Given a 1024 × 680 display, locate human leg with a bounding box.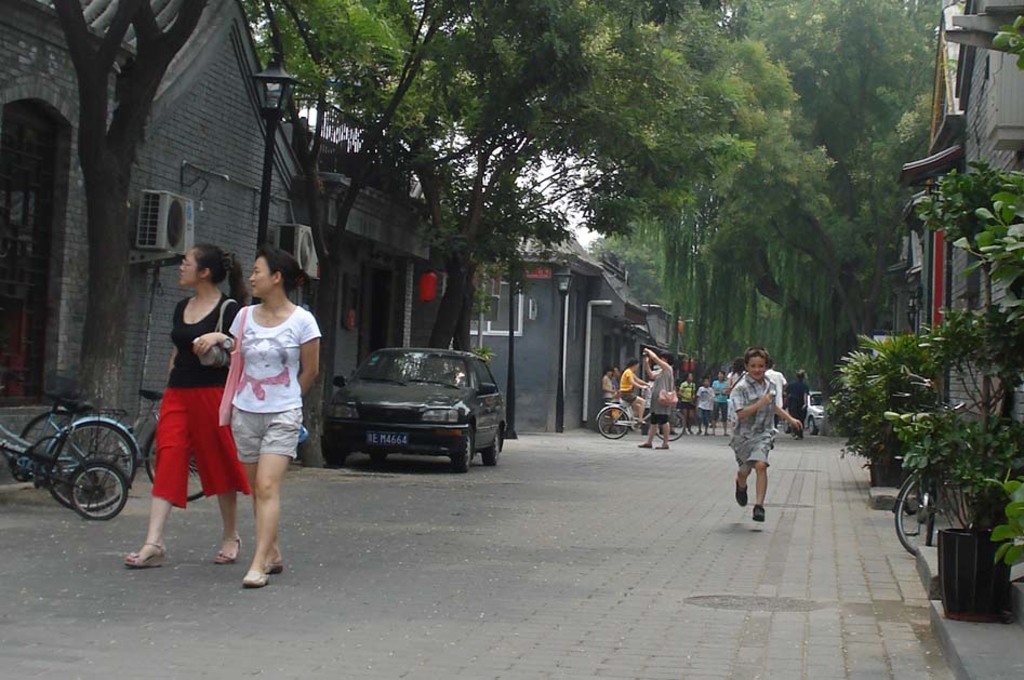
Located: (122, 385, 191, 565).
